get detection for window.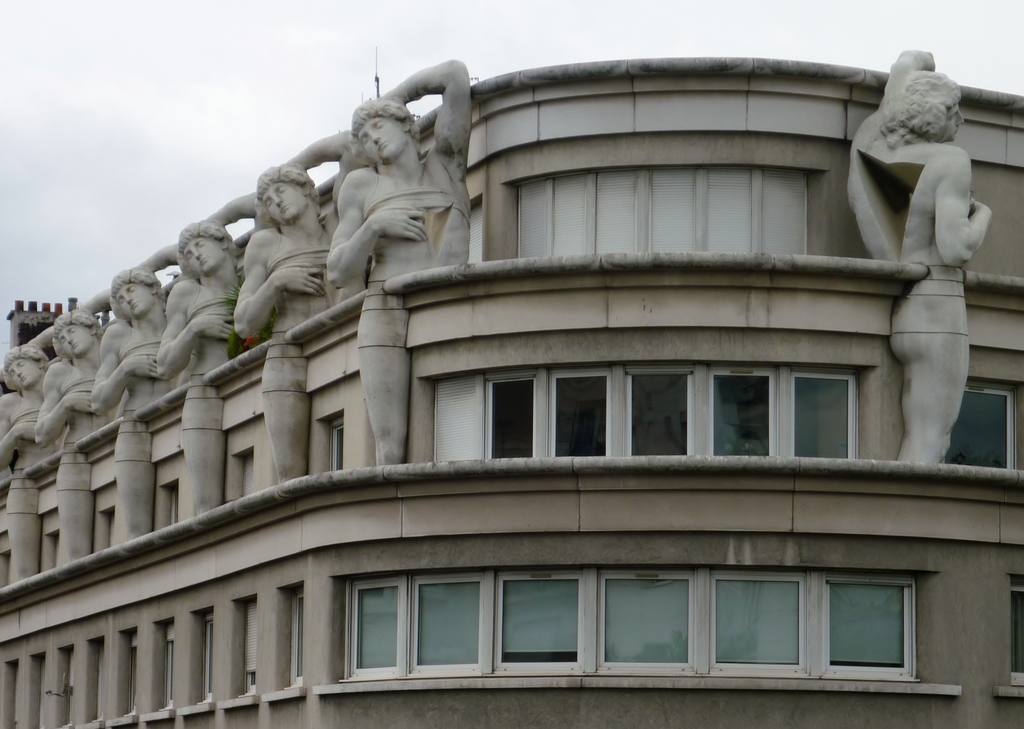
Detection: box=[289, 590, 304, 687].
